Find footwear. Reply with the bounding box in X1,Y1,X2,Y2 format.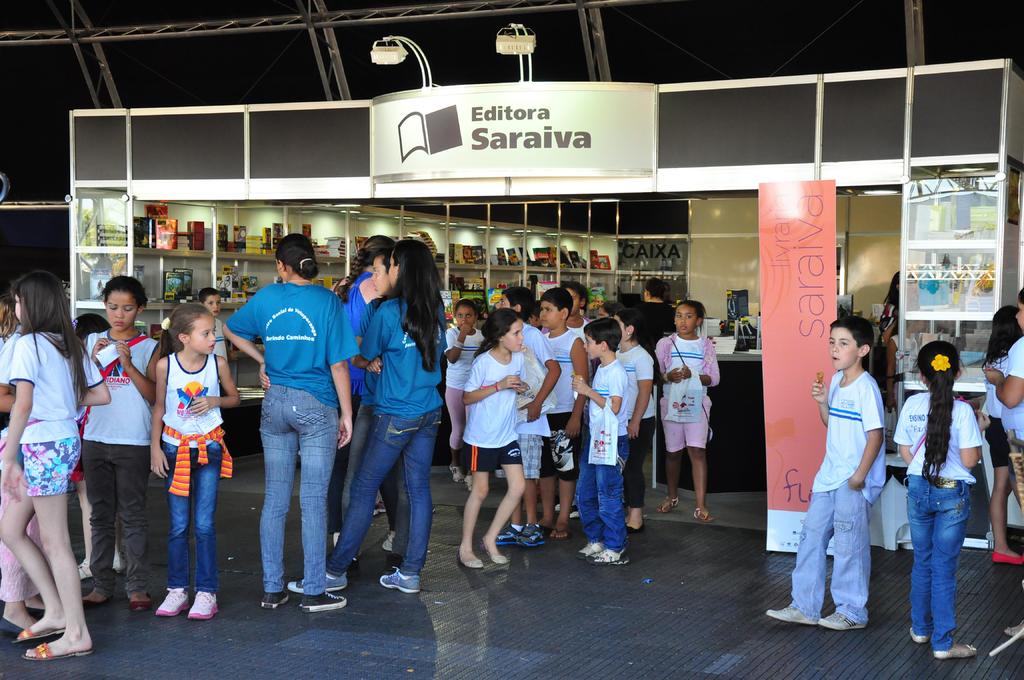
376,497,386,517.
